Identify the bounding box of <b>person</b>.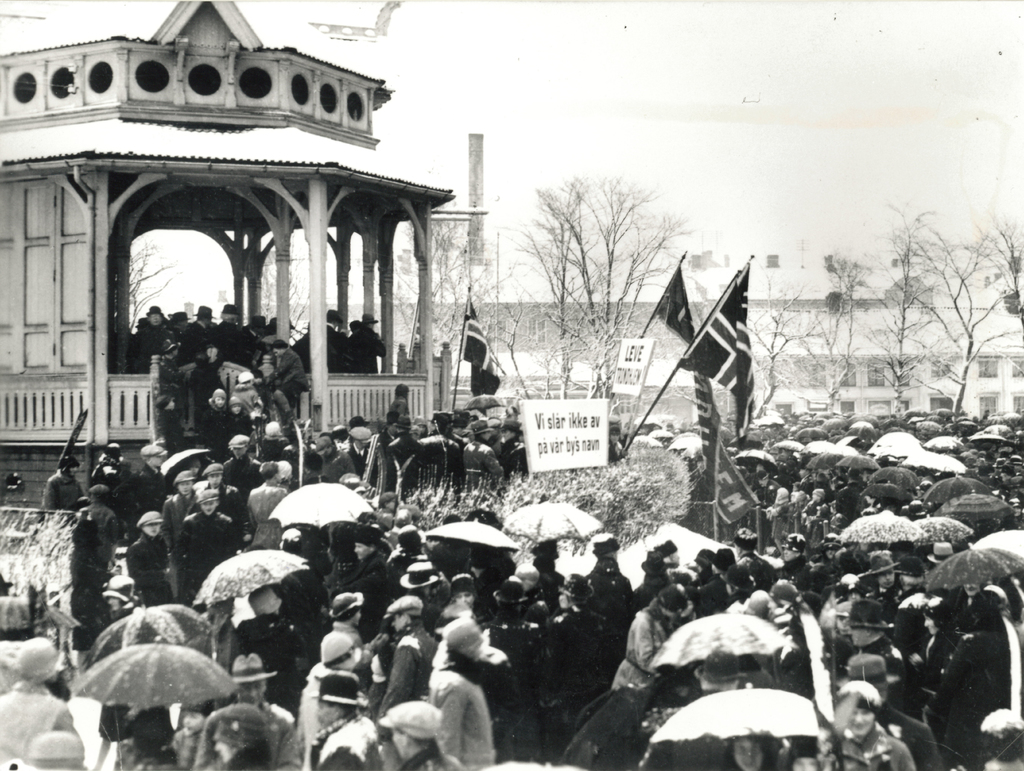
x1=829, y1=591, x2=902, y2=662.
